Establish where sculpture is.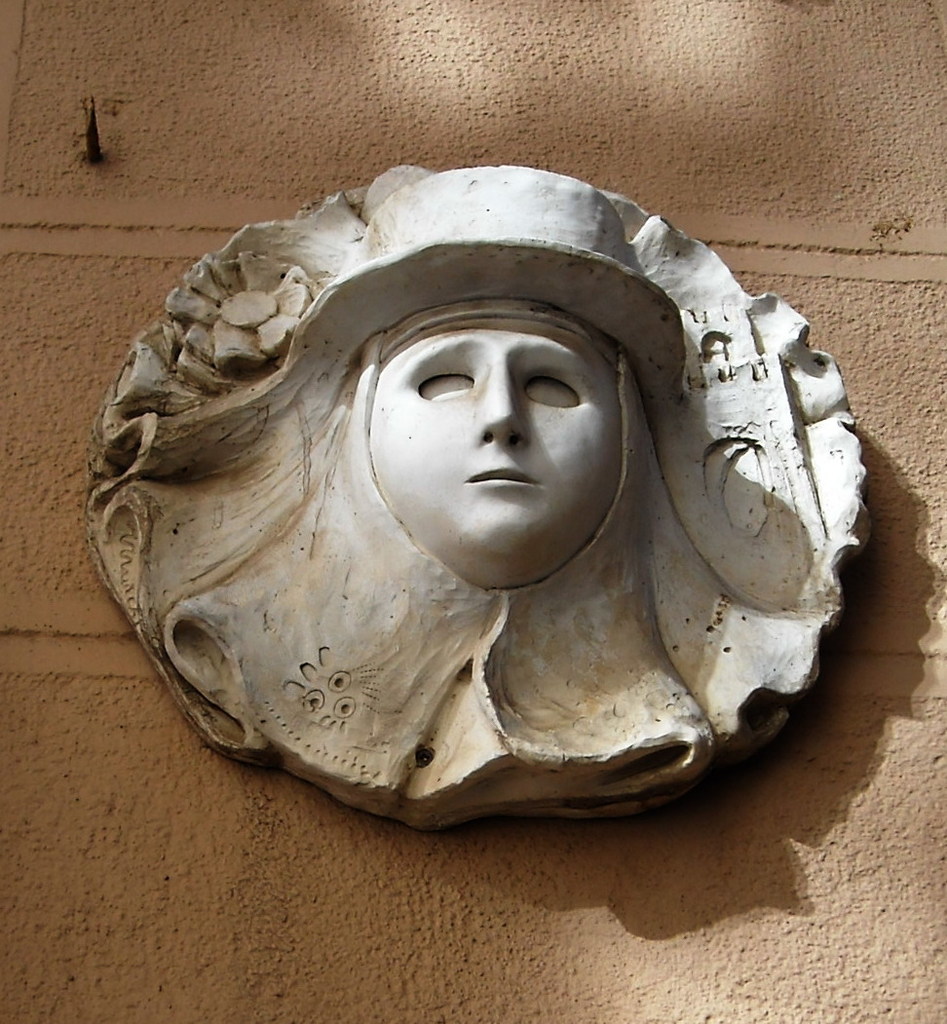
Established at [78,165,873,829].
